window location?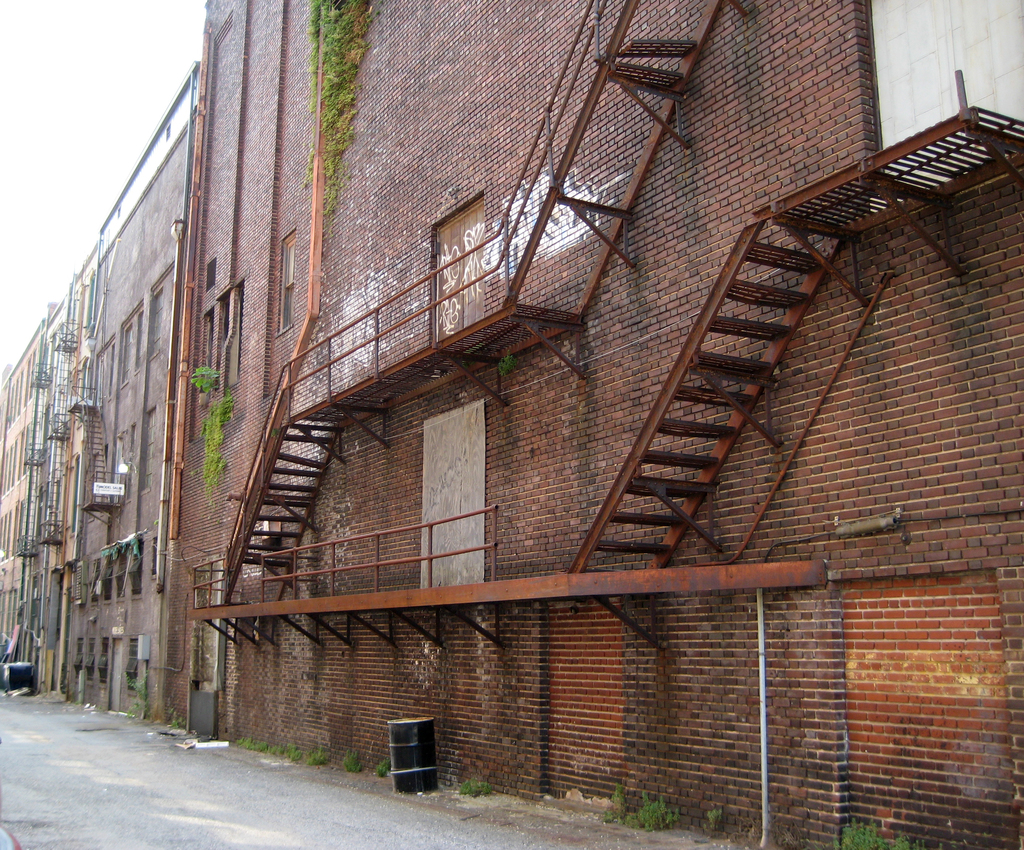
[left=126, top=425, right=138, bottom=498]
